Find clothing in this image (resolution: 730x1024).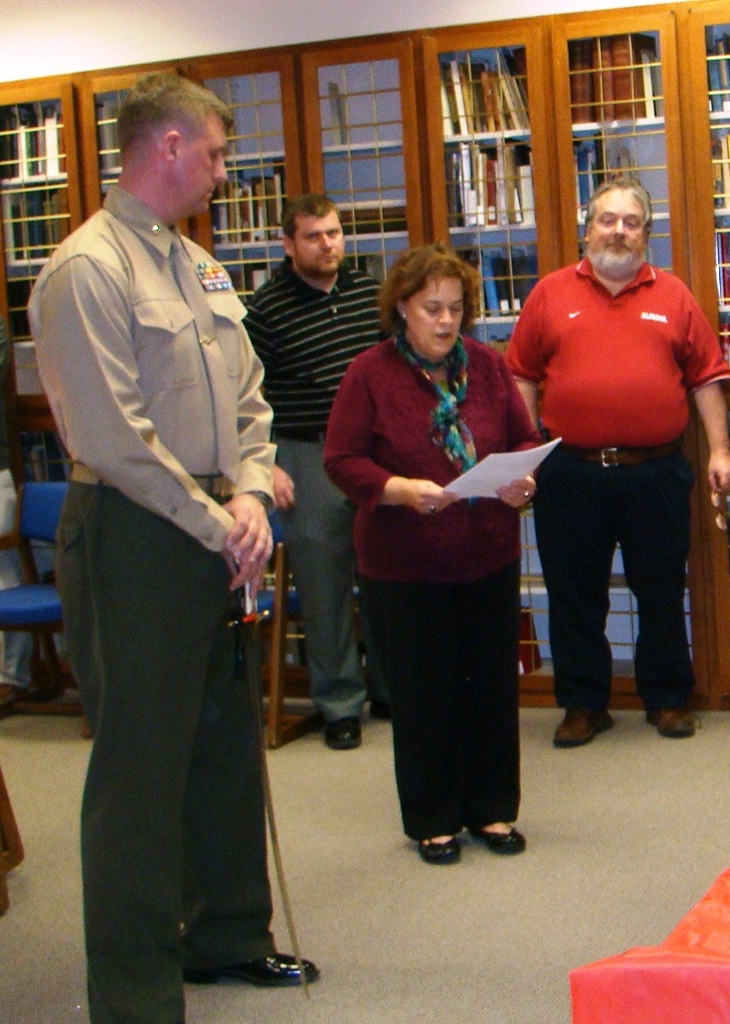
bbox=(244, 254, 394, 727).
